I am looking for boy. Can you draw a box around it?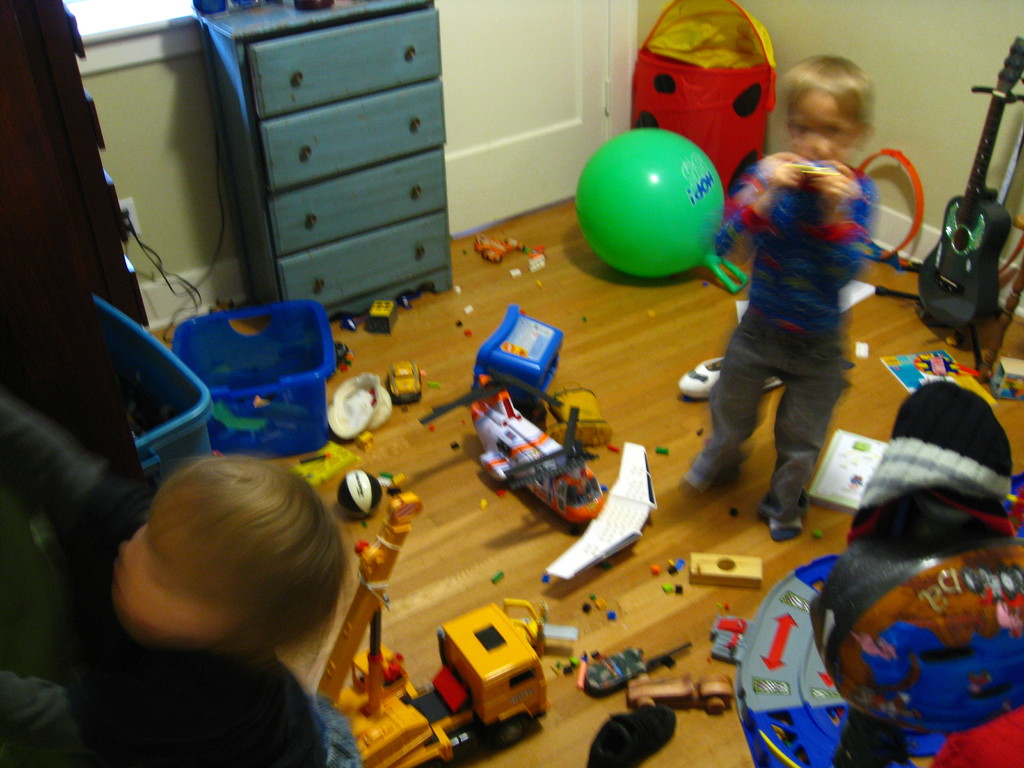
Sure, the bounding box is l=695, t=102, r=906, b=551.
